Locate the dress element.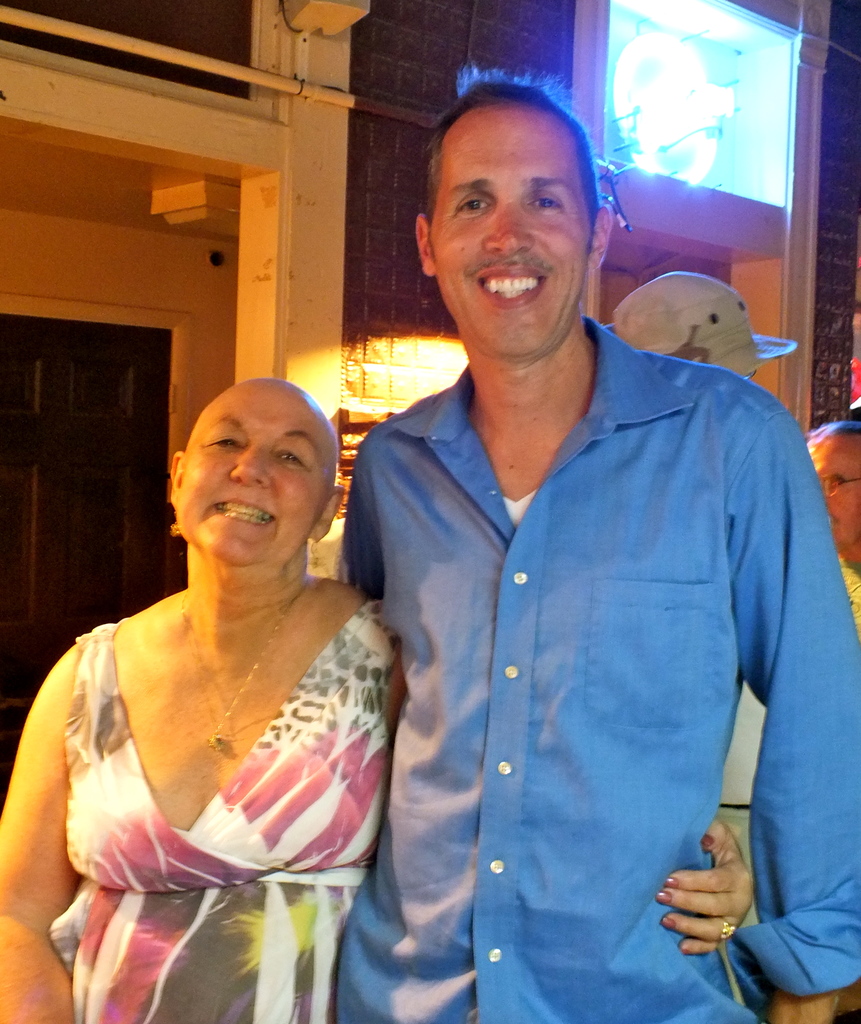
Element bbox: (x1=49, y1=600, x2=399, y2=1023).
